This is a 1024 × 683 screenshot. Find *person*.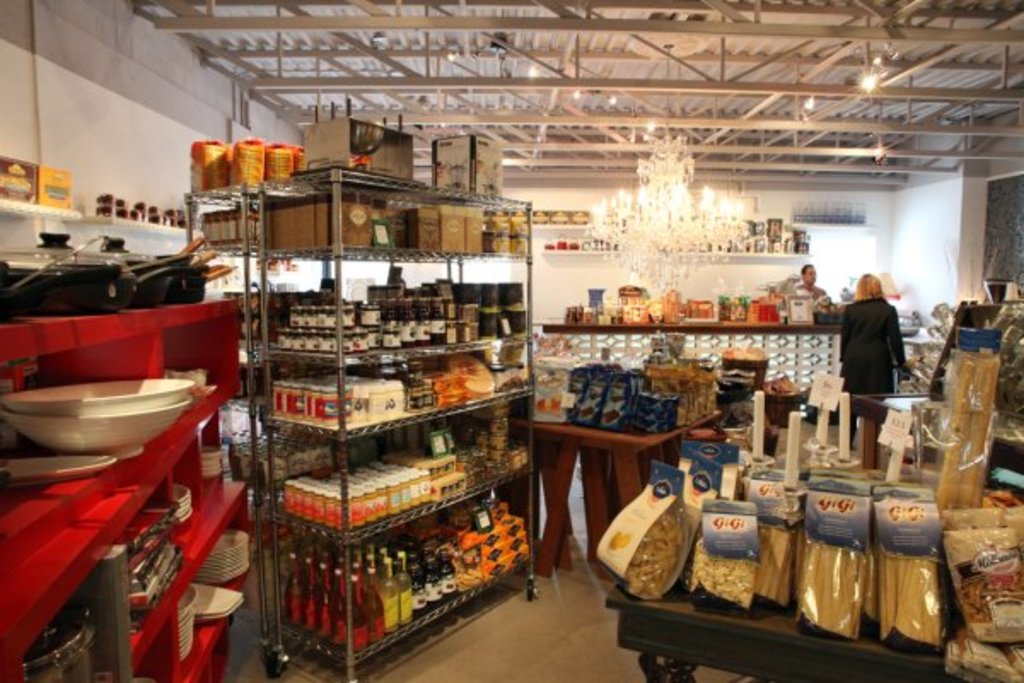
Bounding box: box=[845, 270, 915, 447].
